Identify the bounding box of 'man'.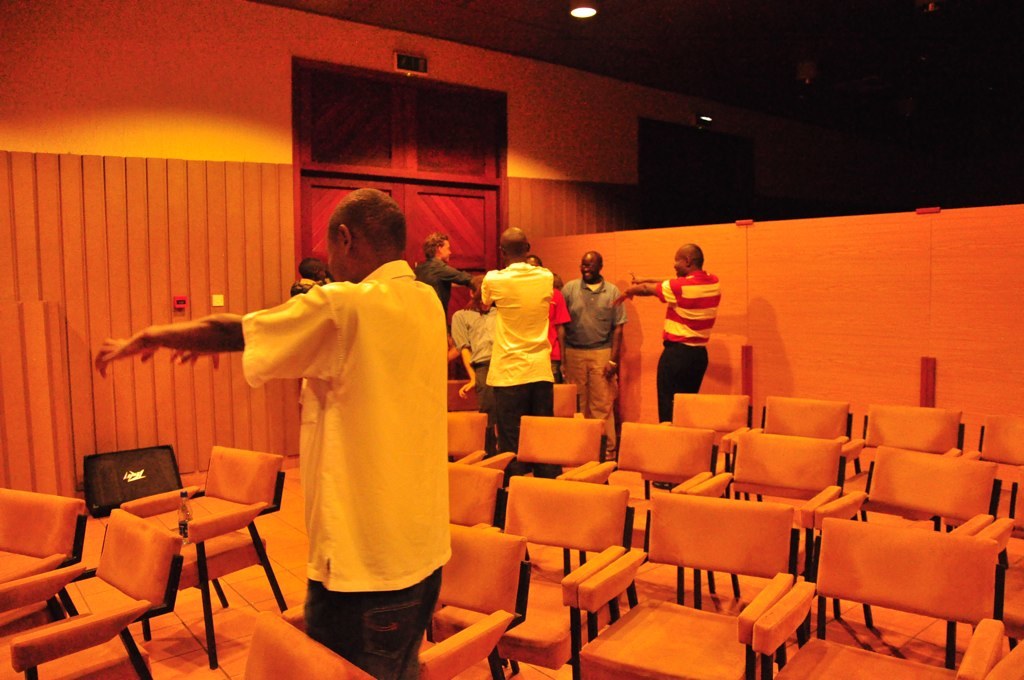
bbox=(96, 183, 457, 679).
